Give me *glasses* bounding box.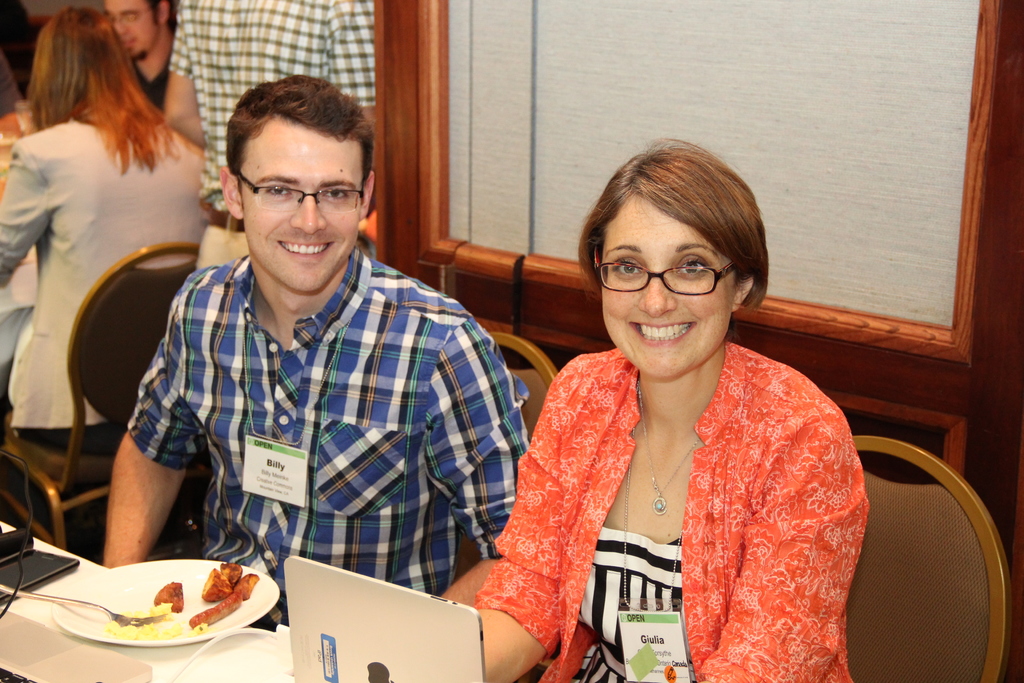
region(104, 3, 163, 37).
